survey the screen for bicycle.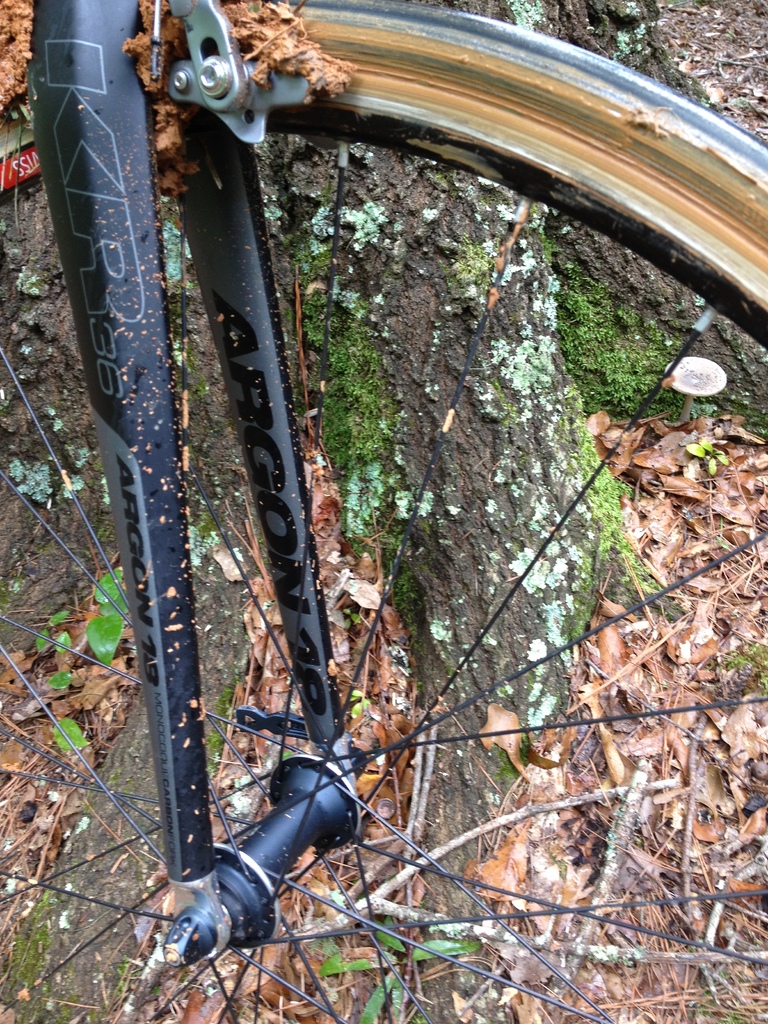
Survey found: box=[0, 0, 767, 1021].
